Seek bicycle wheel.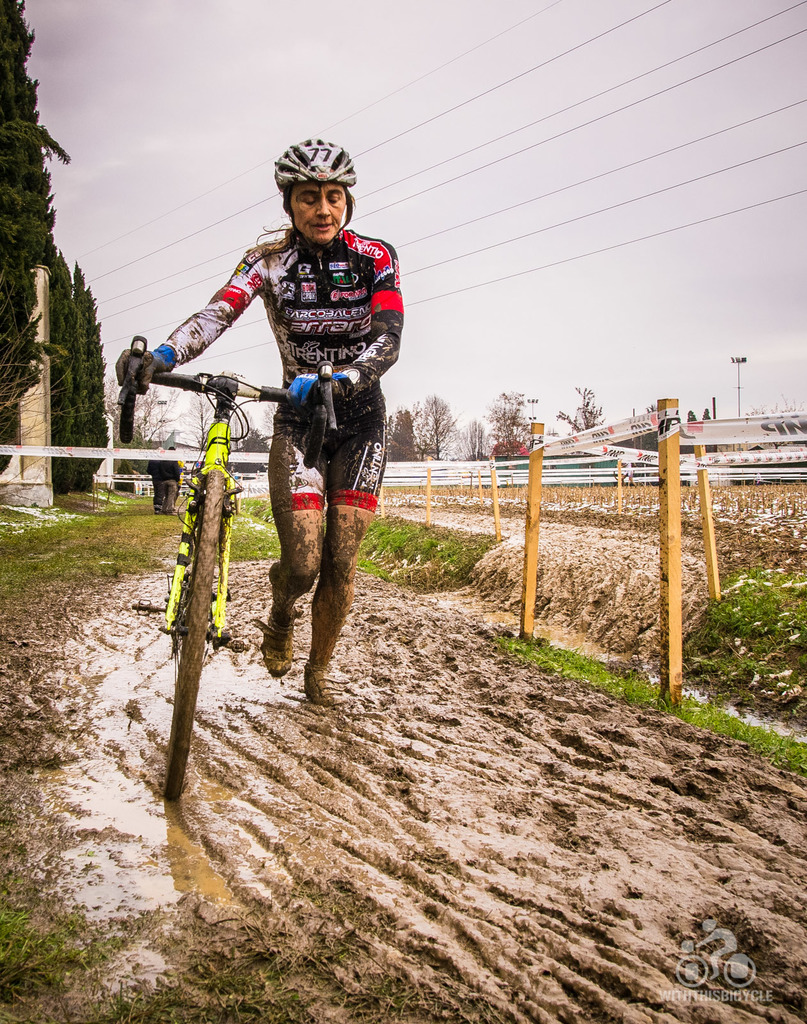
<region>164, 467, 226, 820</region>.
